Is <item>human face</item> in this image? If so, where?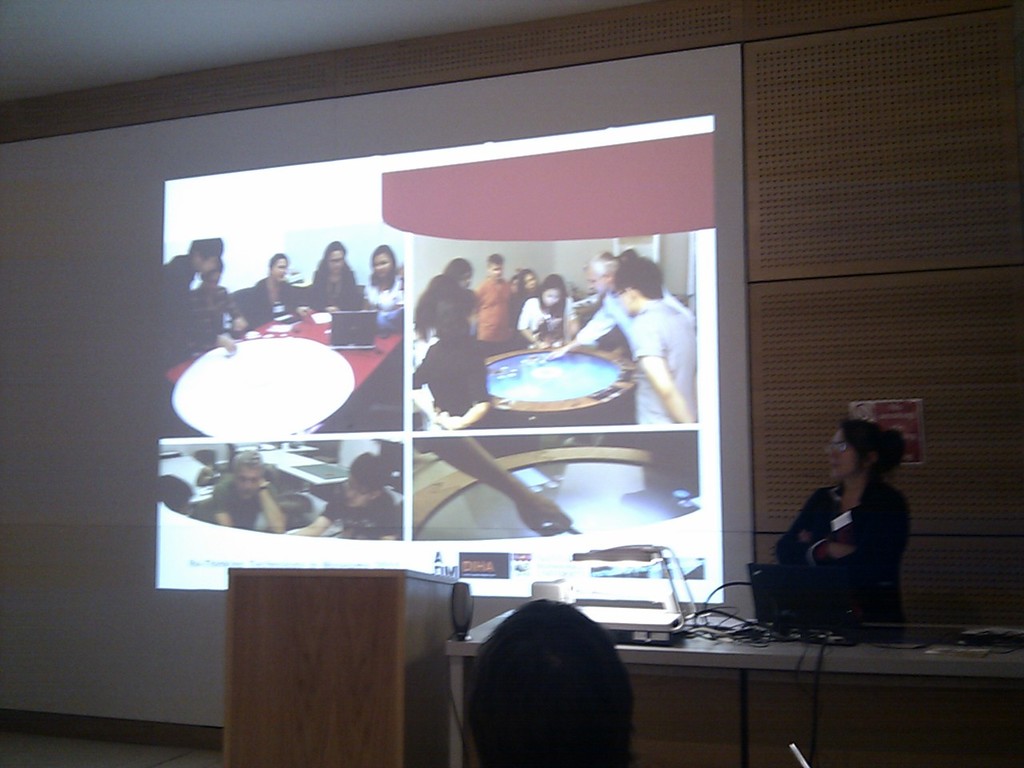
Yes, at l=323, t=246, r=343, b=275.
